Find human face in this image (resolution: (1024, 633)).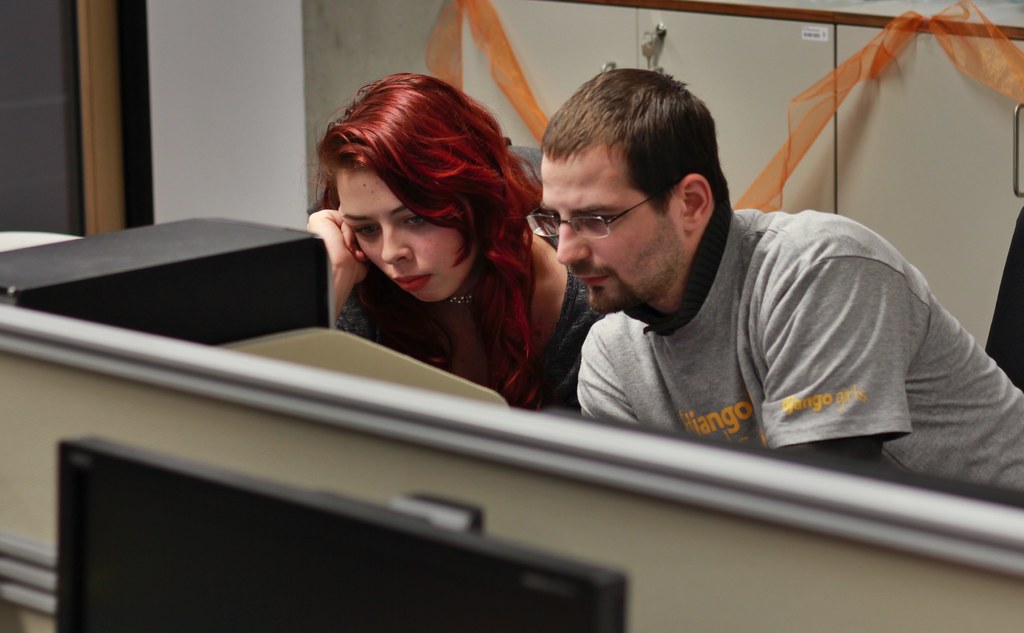
(left=540, top=160, right=694, bottom=310).
